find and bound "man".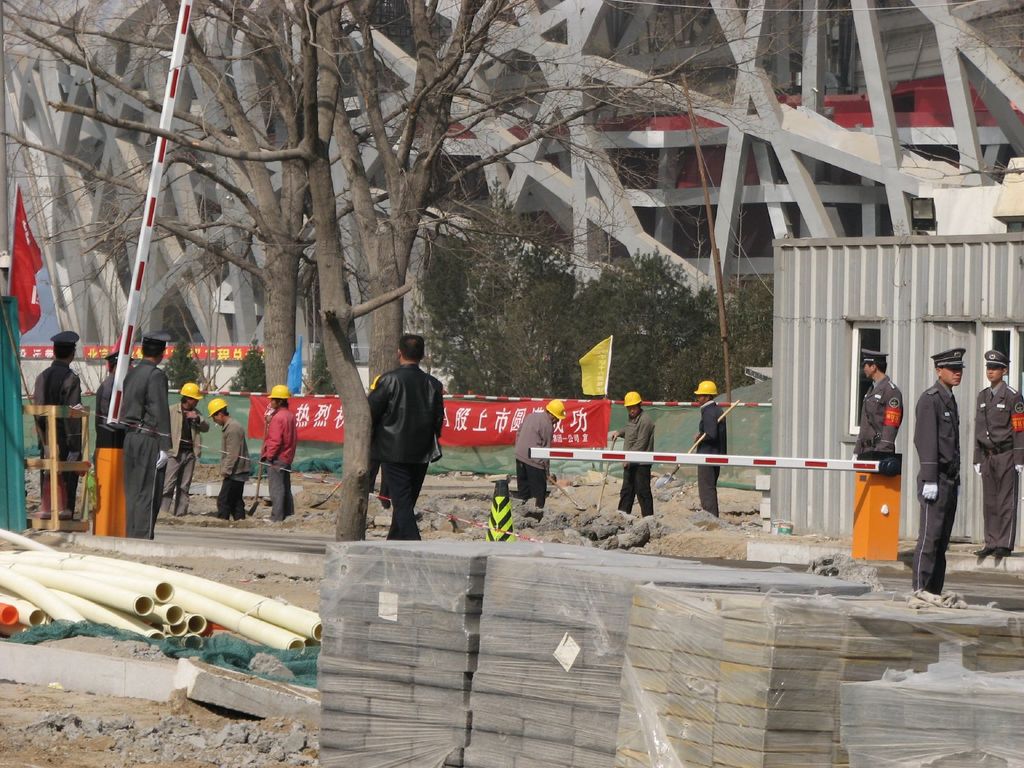
Bound: left=513, top=400, right=565, bottom=518.
